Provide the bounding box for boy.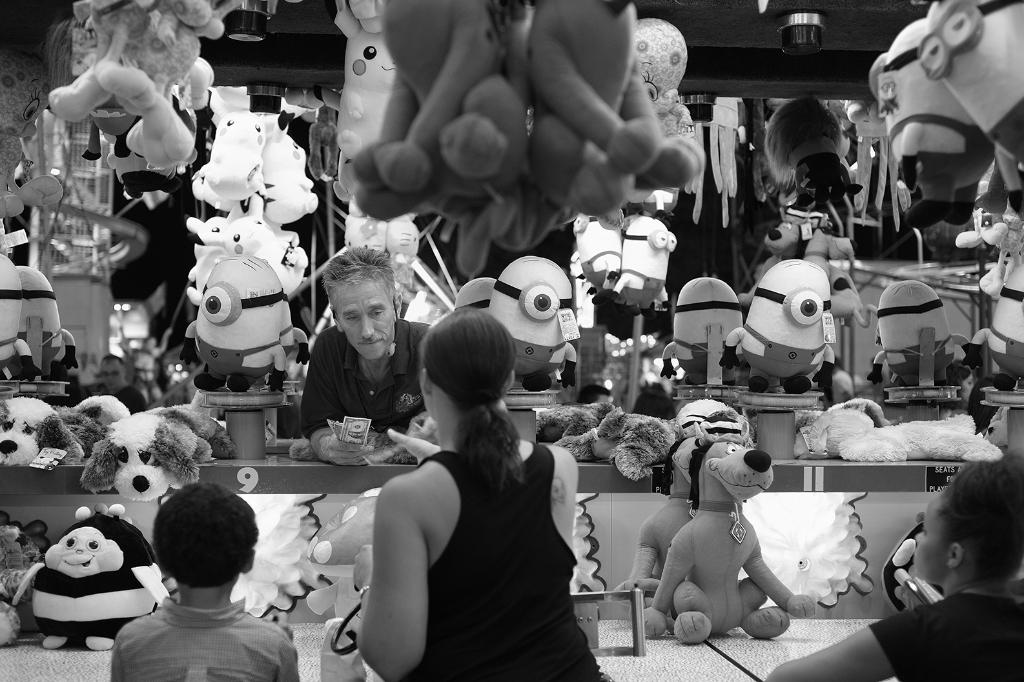
(108,481,300,681).
